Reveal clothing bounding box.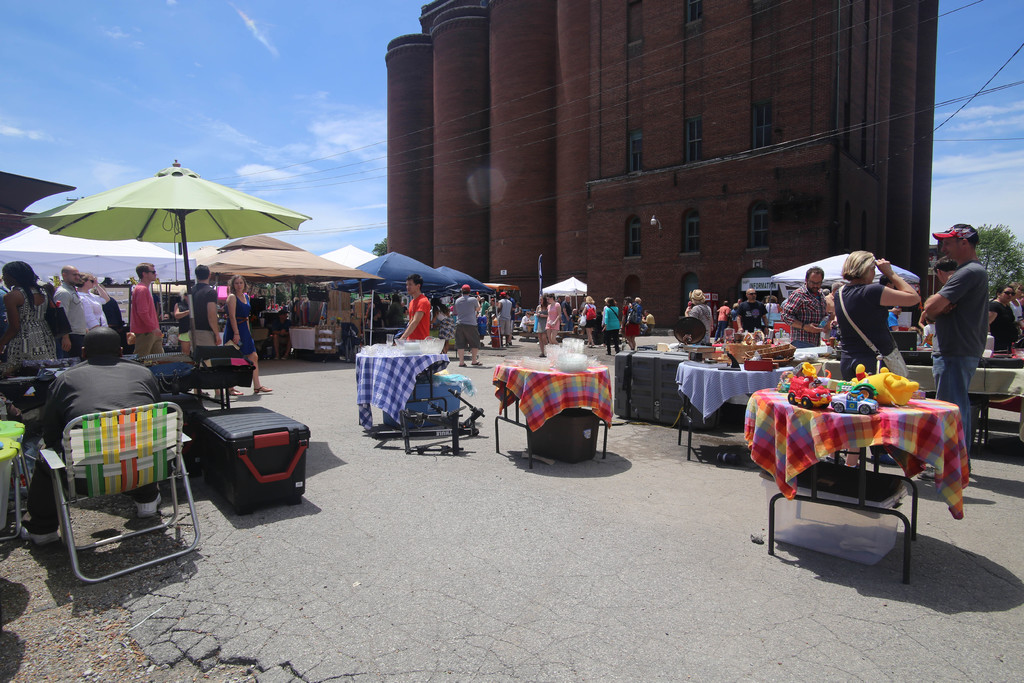
Revealed: 988 296 1013 345.
